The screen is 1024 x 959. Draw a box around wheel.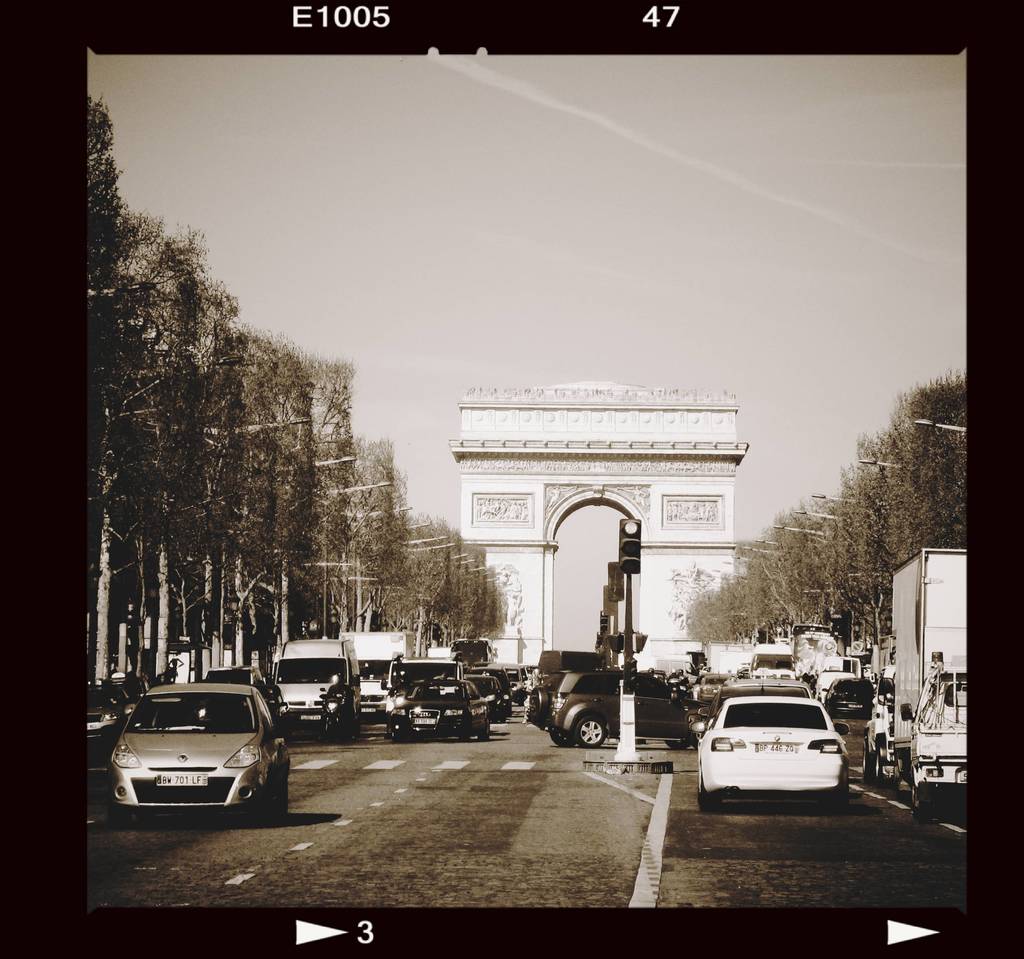
{"left": 705, "top": 789, "right": 727, "bottom": 815}.
